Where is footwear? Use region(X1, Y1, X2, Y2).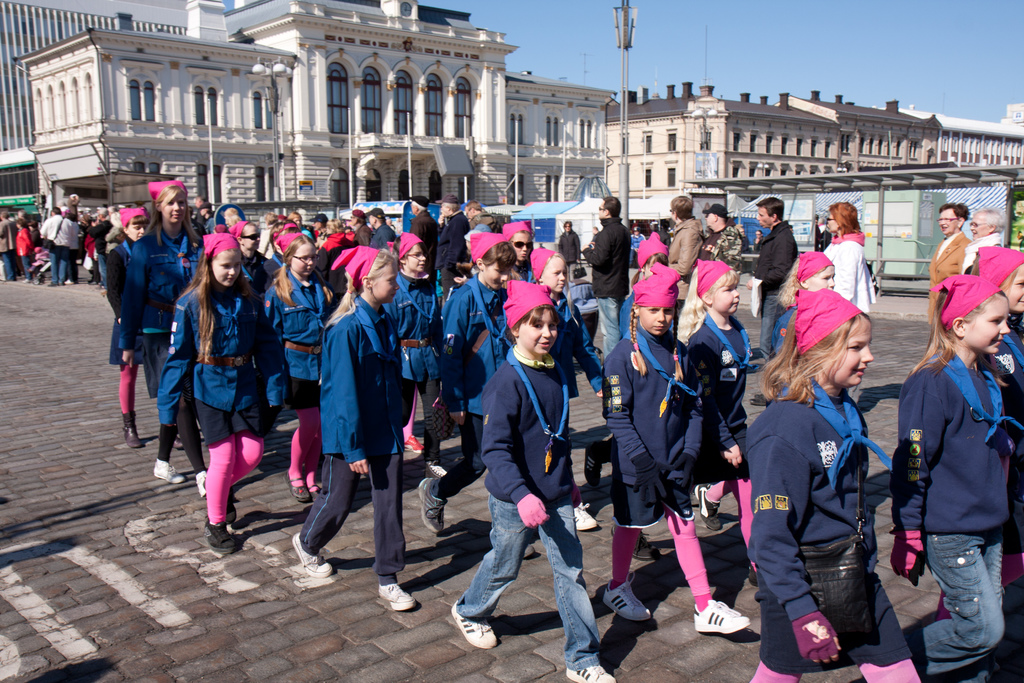
region(692, 597, 746, 632).
